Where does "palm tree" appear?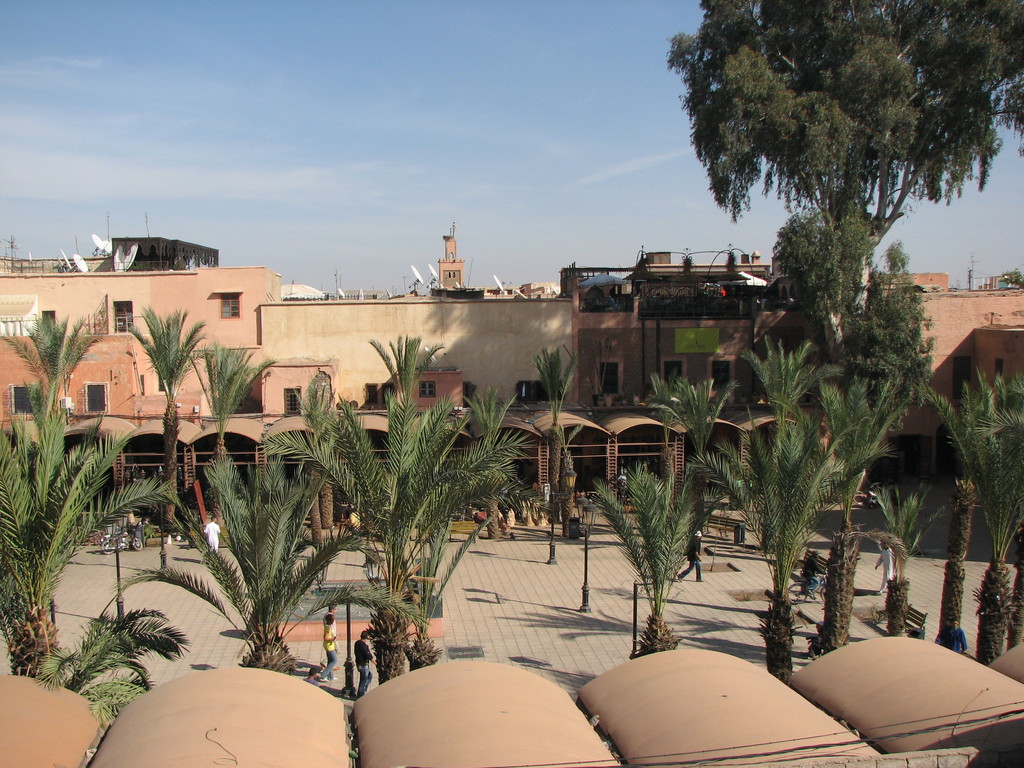
Appears at [32, 311, 90, 465].
